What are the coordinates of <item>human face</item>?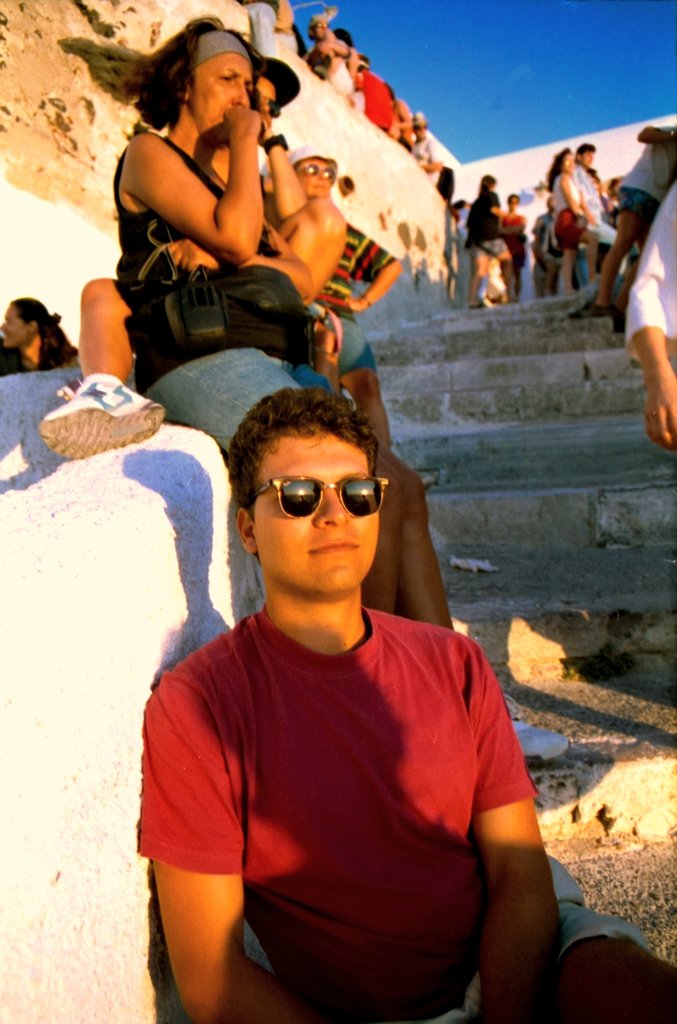
bbox=[254, 82, 277, 118].
